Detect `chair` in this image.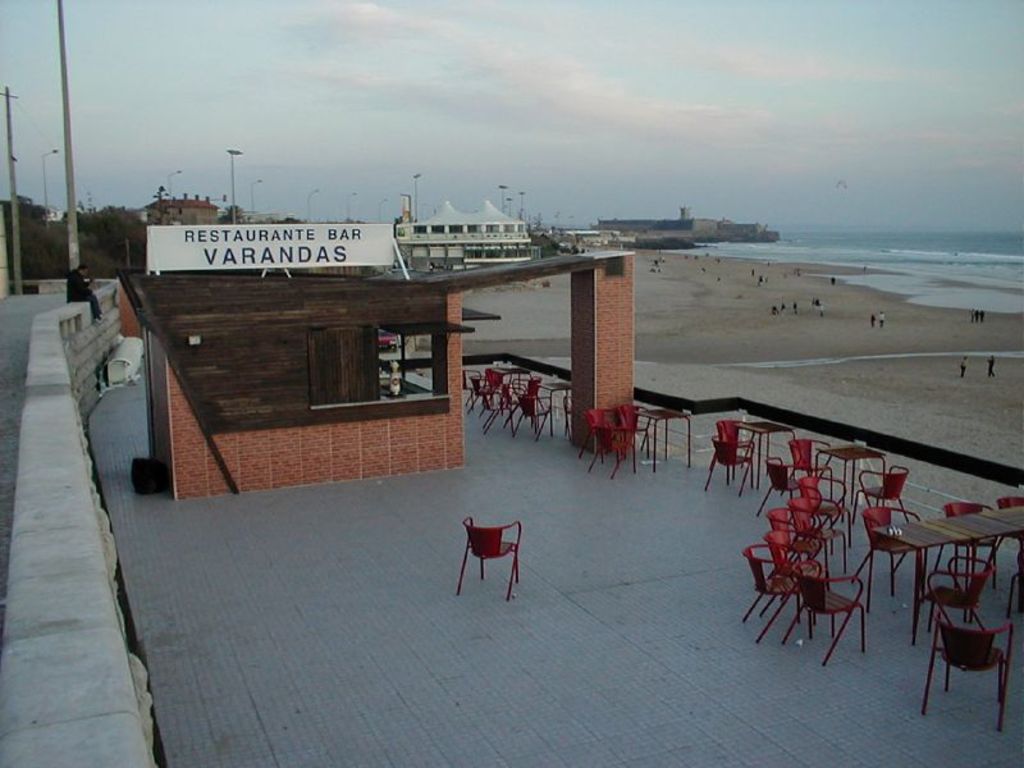
Detection: x1=760, y1=460, x2=831, y2=521.
